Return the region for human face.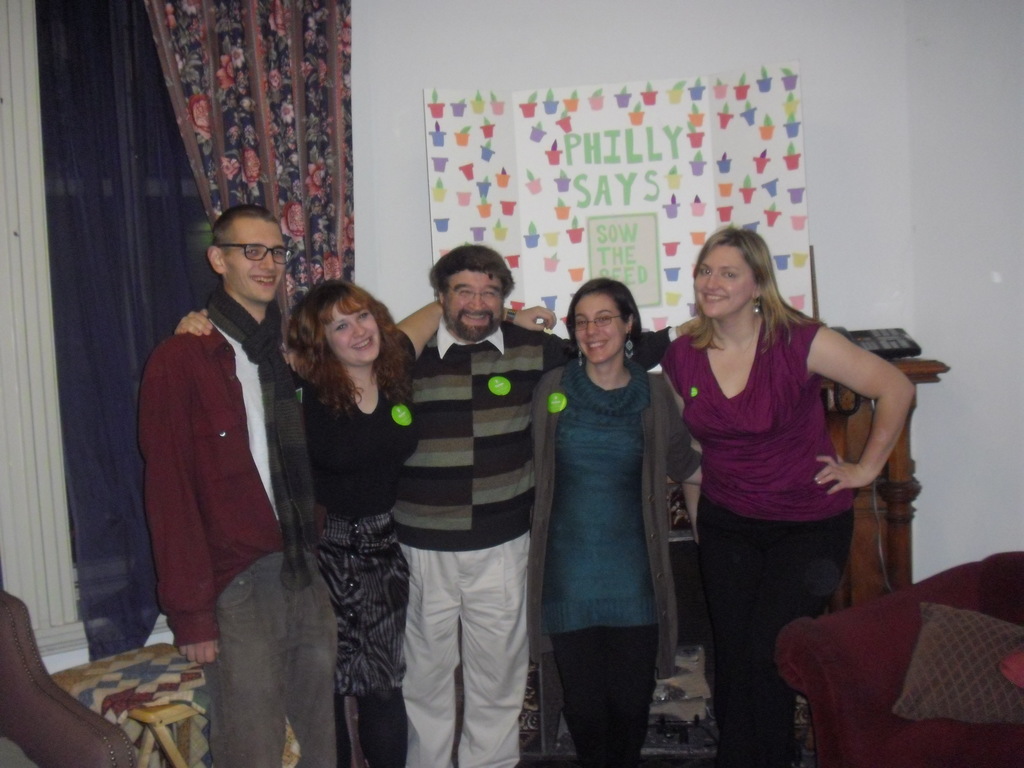
Rect(575, 298, 625, 364).
